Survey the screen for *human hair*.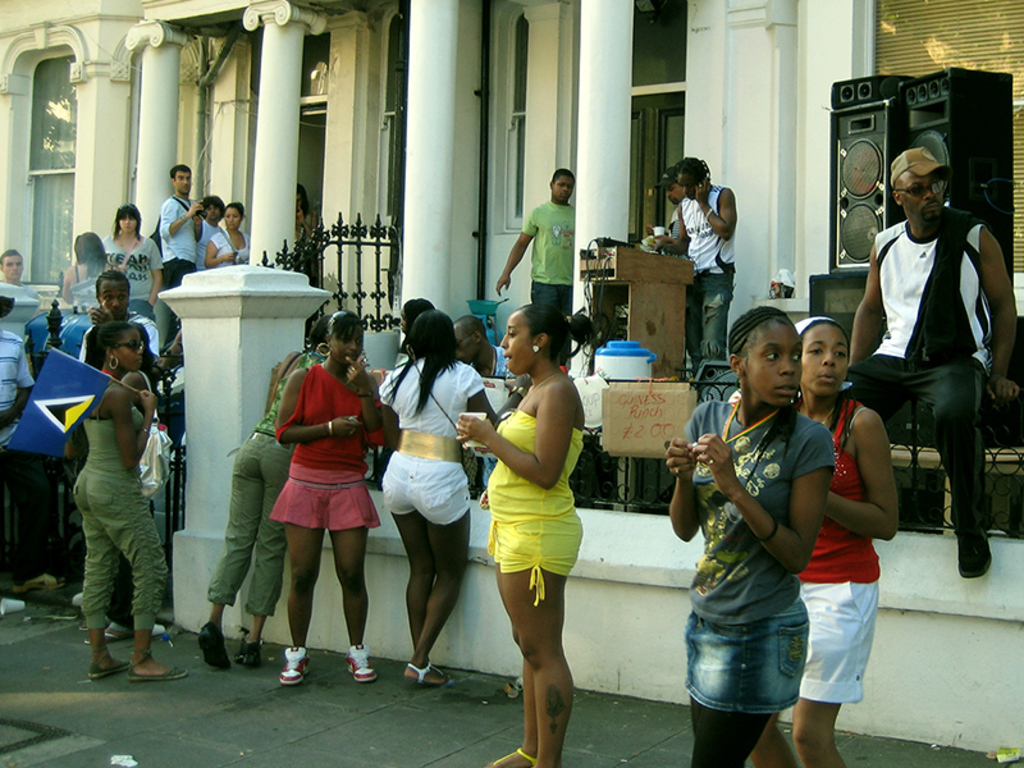
Survey found: crop(223, 200, 241, 218).
